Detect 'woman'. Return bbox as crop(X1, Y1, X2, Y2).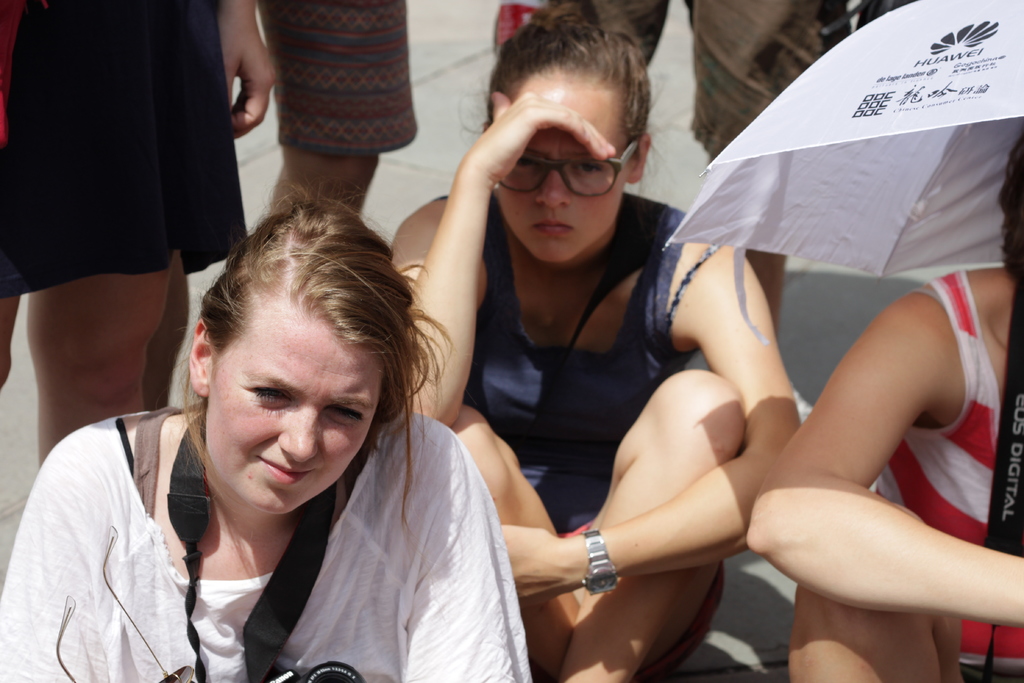
crop(751, 130, 1023, 682).
